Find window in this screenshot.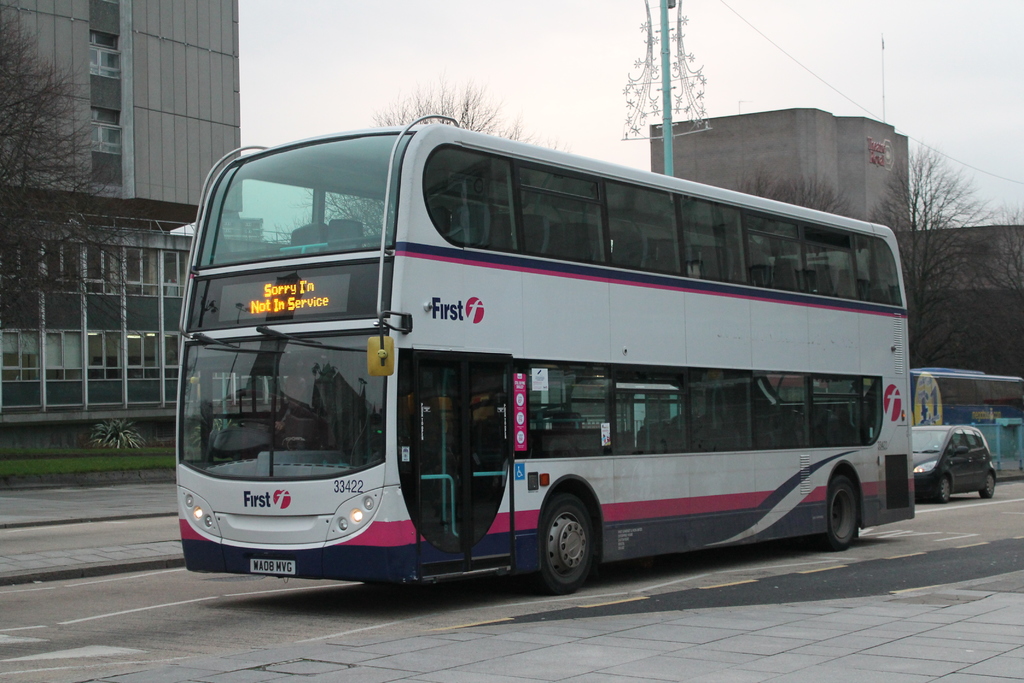
The bounding box for window is BBox(89, 103, 122, 154).
